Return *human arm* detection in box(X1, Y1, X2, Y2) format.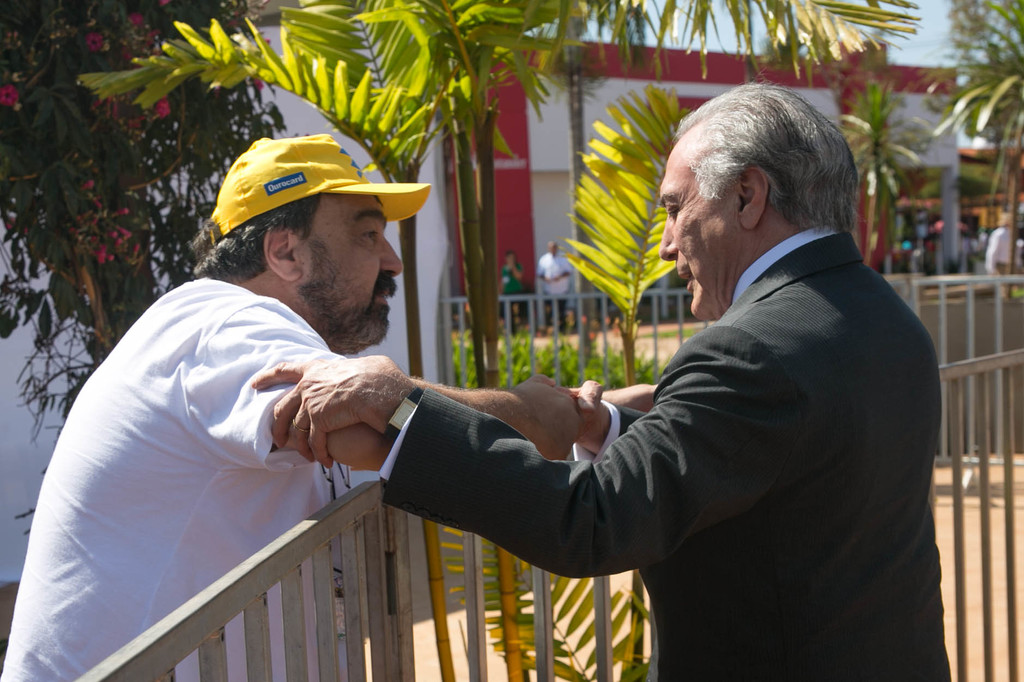
box(601, 387, 659, 415).
